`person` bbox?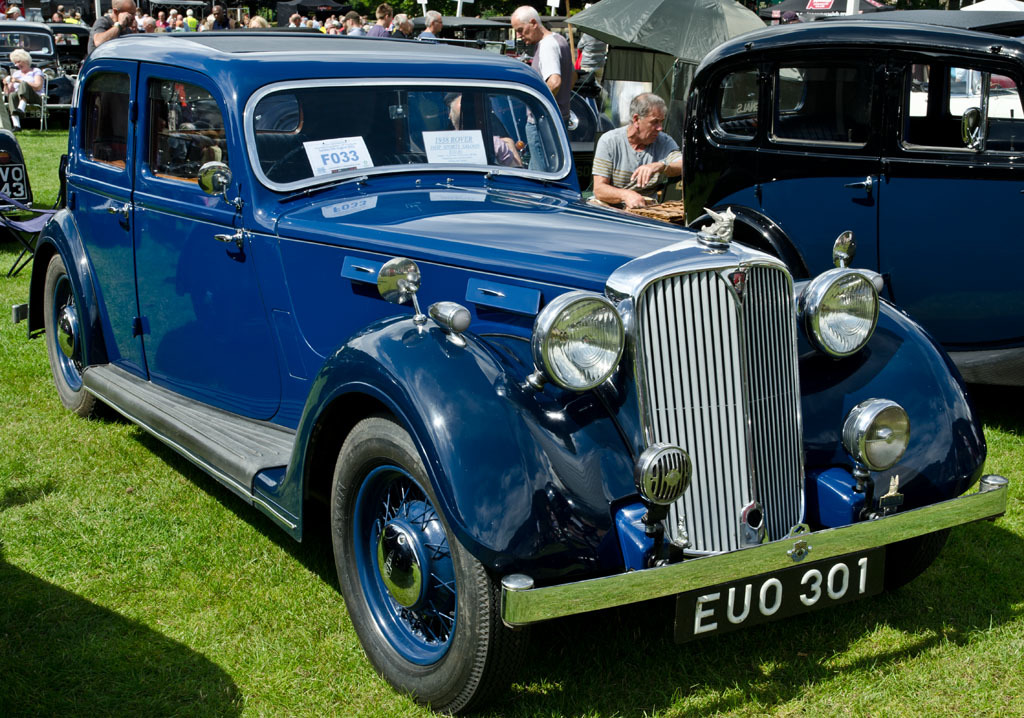
crop(344, 10, 364, 39)
